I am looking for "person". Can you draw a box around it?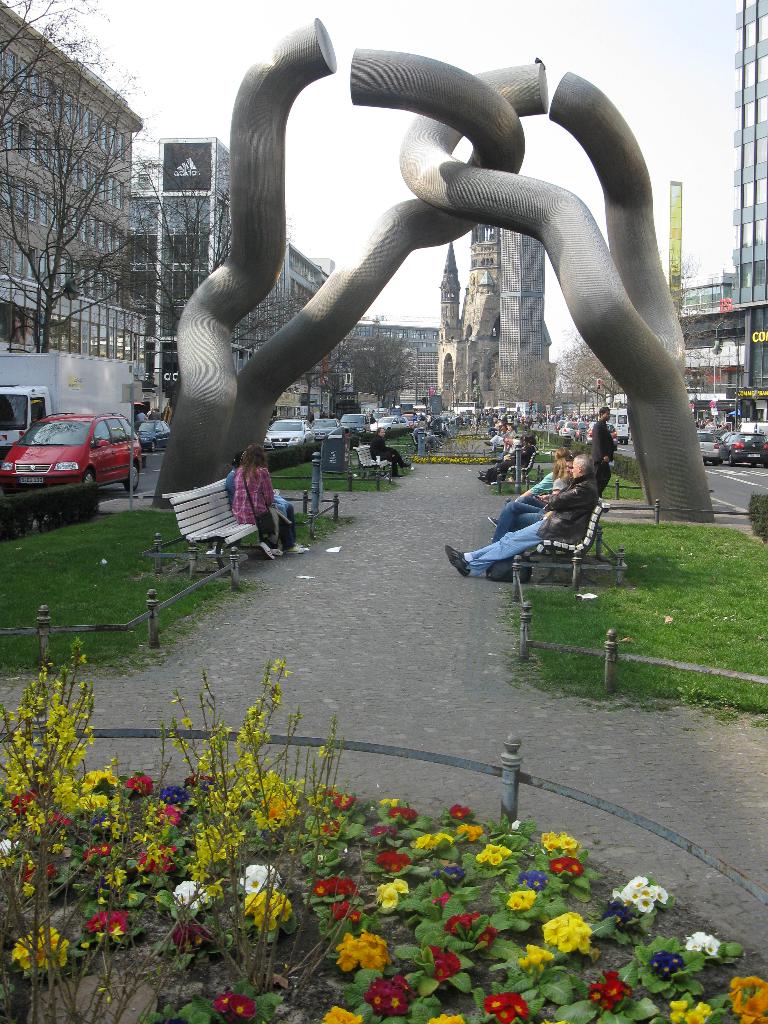
Sure, the bounding box is [230,444,293,564].
